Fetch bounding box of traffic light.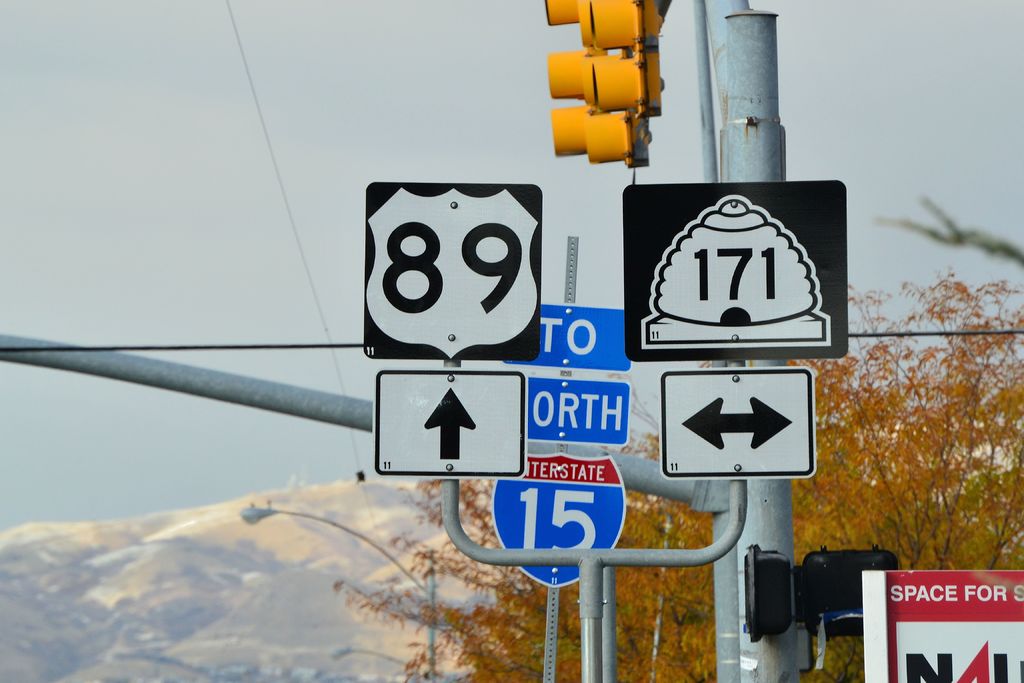
Bbox: [586,0,653,166].
